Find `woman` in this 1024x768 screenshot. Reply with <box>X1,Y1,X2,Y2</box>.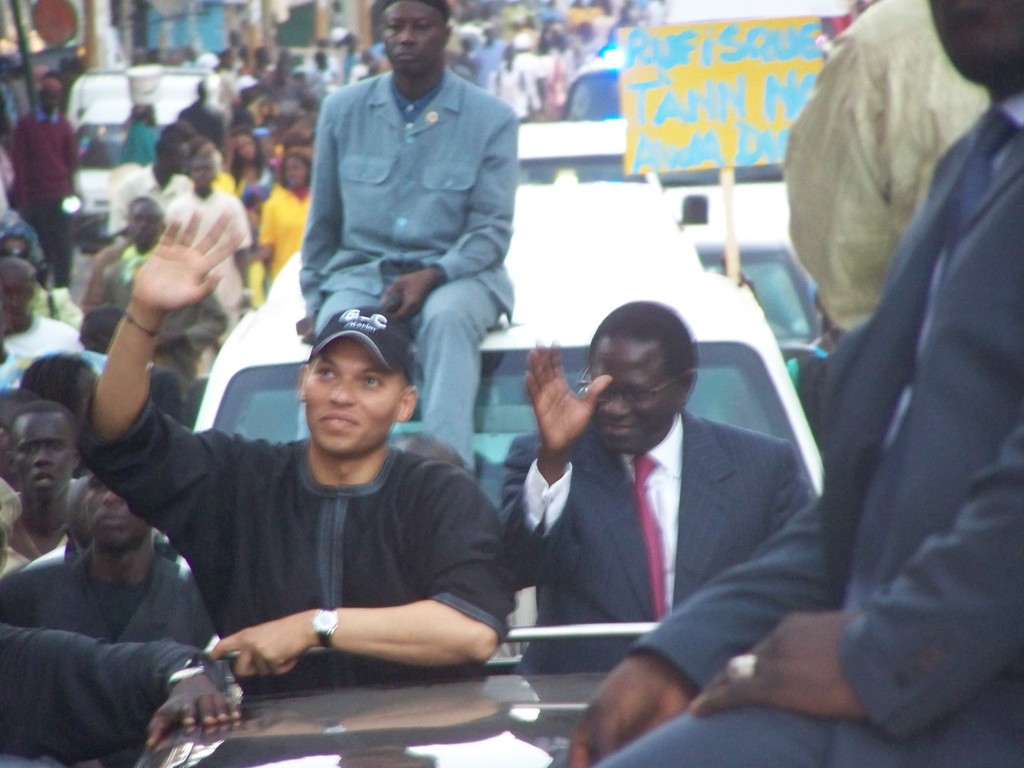
<box>488,36,535,119</box>.
